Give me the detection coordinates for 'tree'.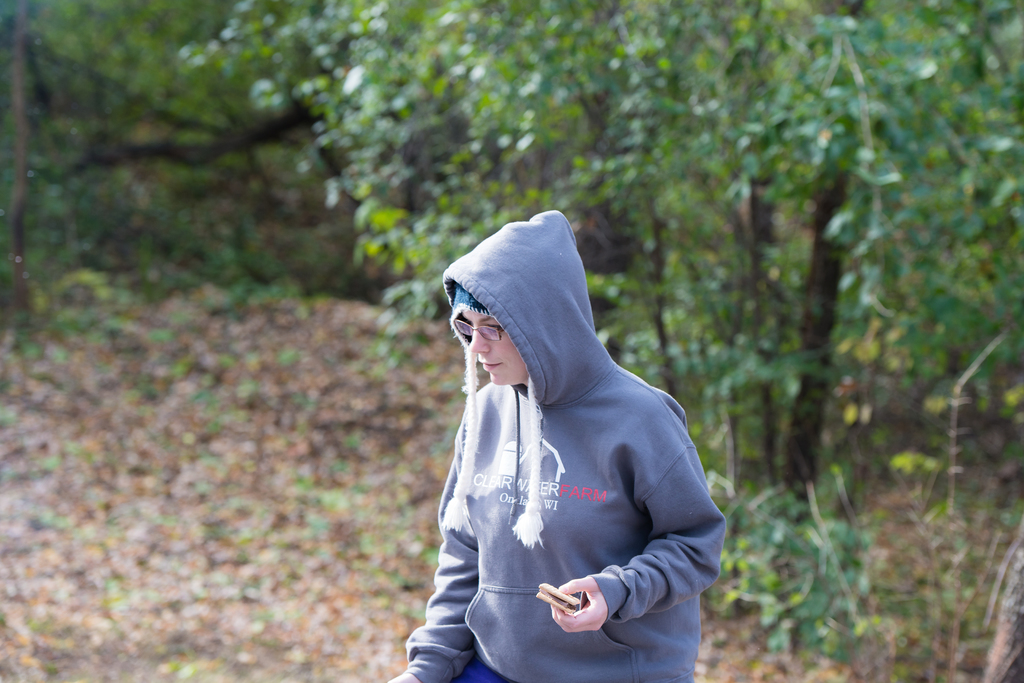
select_region(1, 0, 376, 391).
